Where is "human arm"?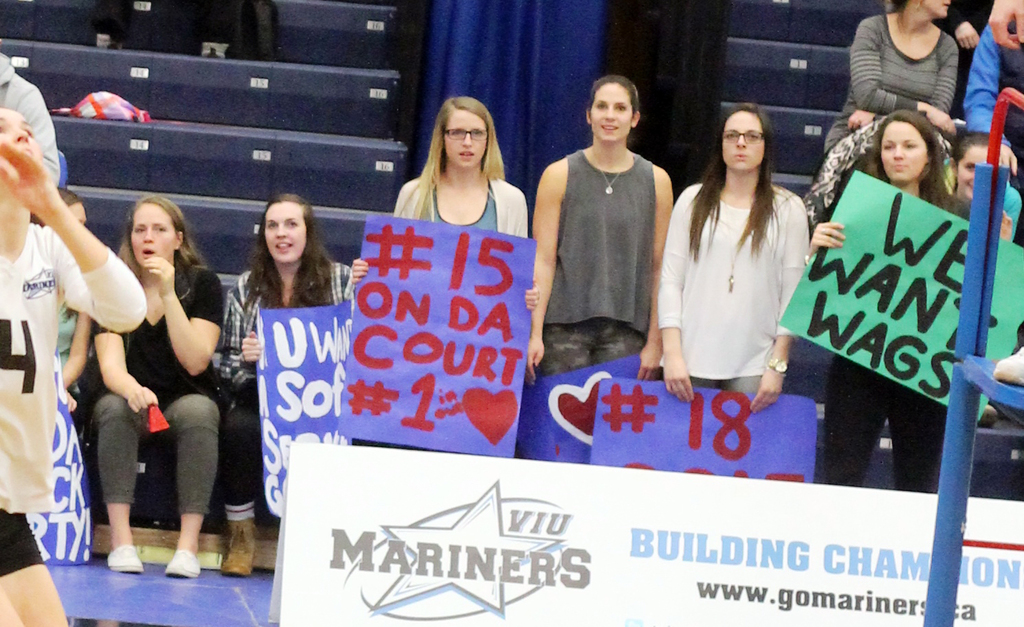
<region>208, 278, 265, 383</region>.
